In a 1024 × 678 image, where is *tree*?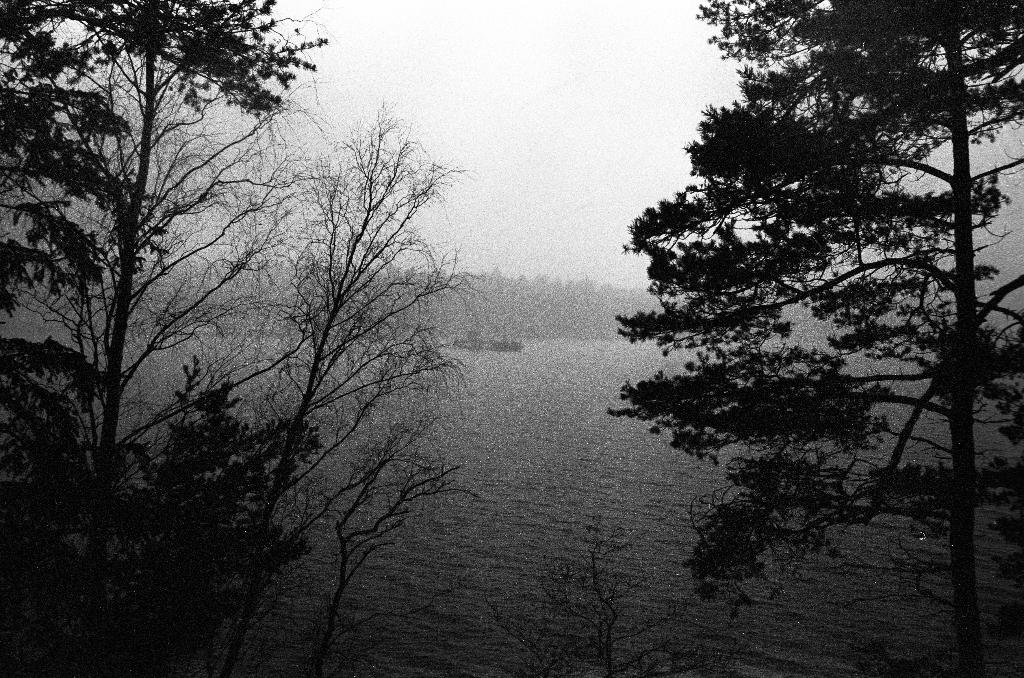
[115,343,318,677].
